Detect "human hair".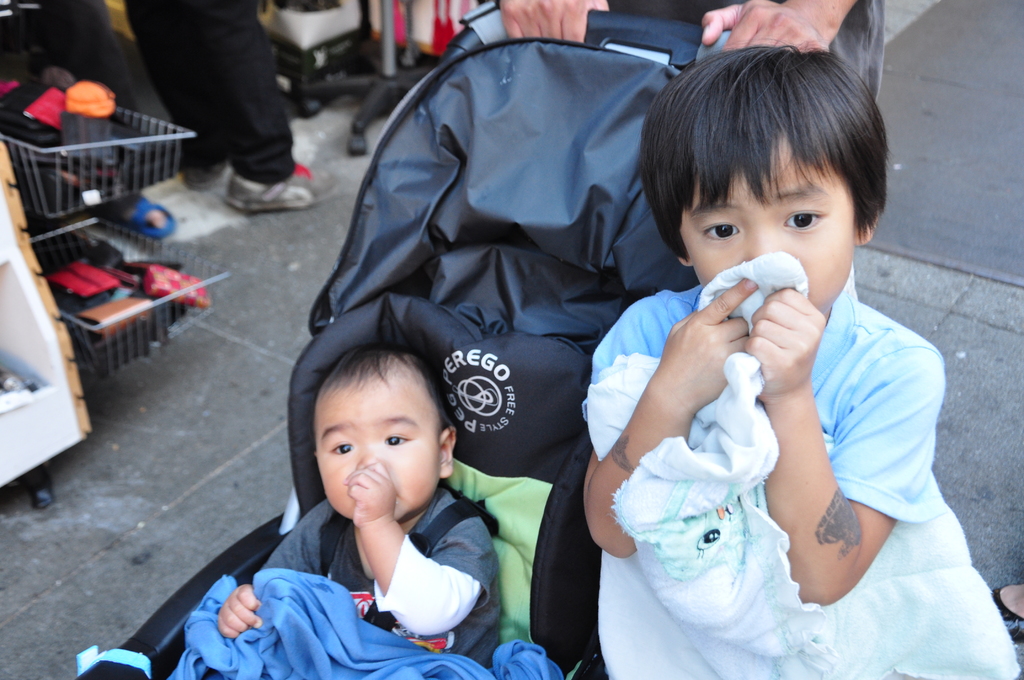
Detected at region(655, 60, 886, 250).
